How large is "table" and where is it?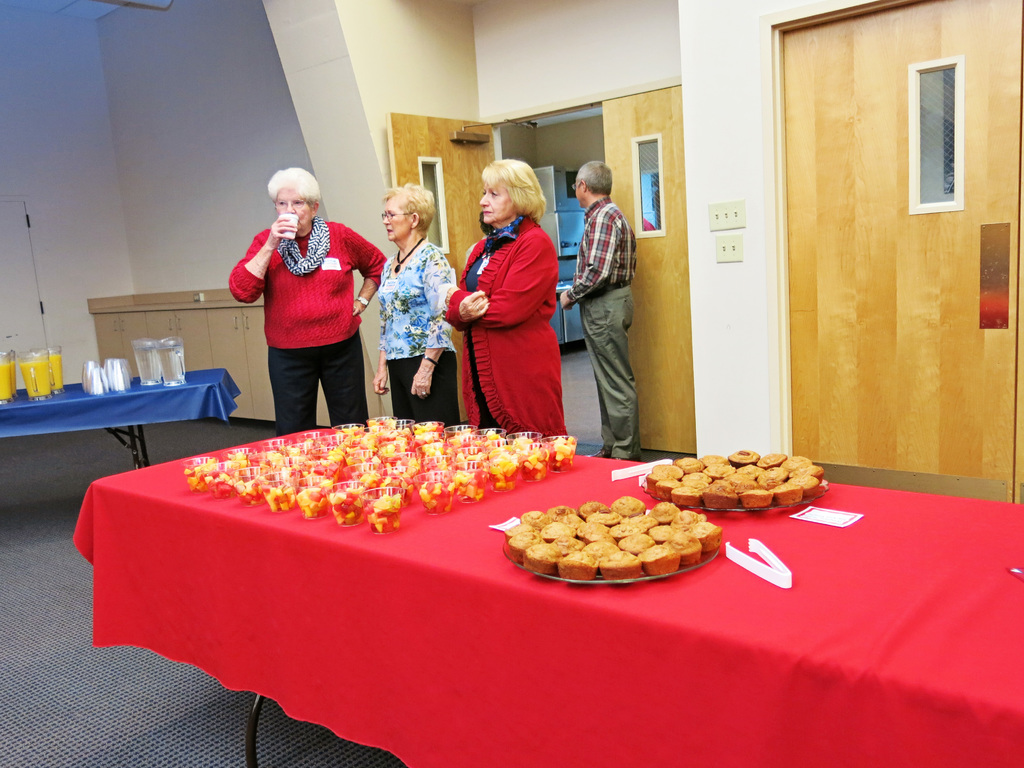
Bounding box: (106, 392, 941, 767).
